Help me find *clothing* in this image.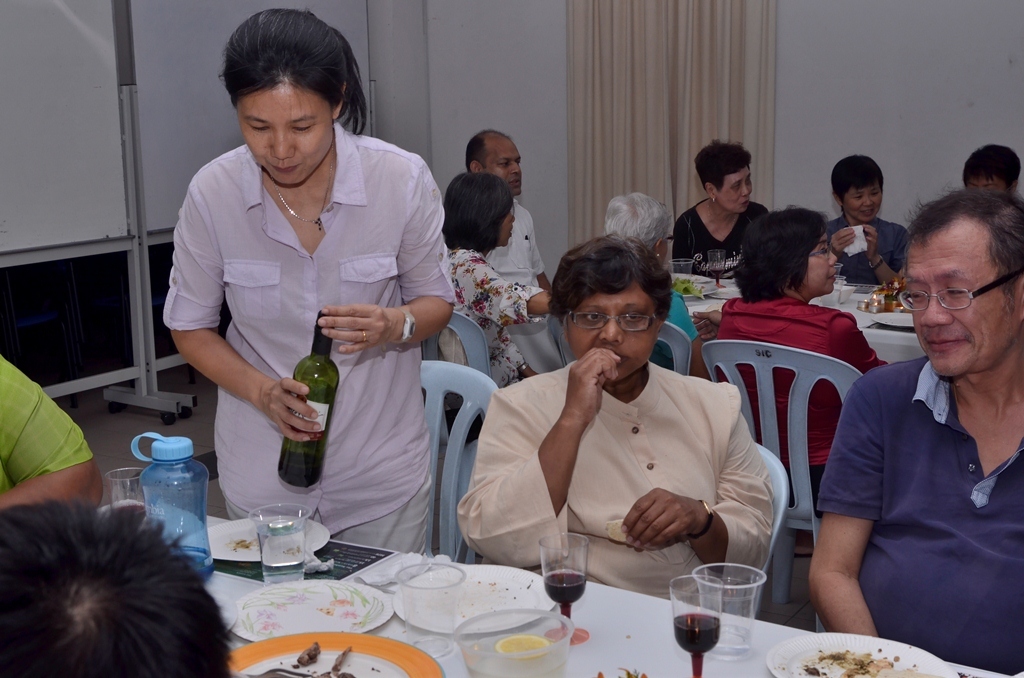
Found it: pyautogui.locateOnScreen(447, 249, 550, 384).
